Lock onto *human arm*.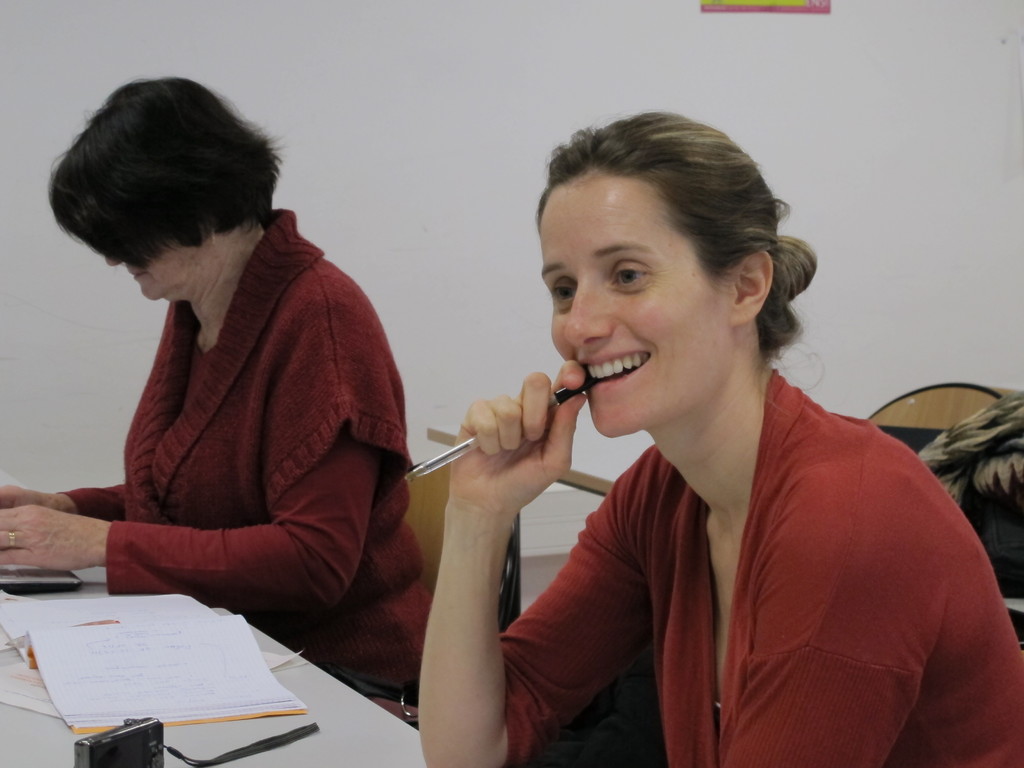
Locked: 393:356:660:746.
